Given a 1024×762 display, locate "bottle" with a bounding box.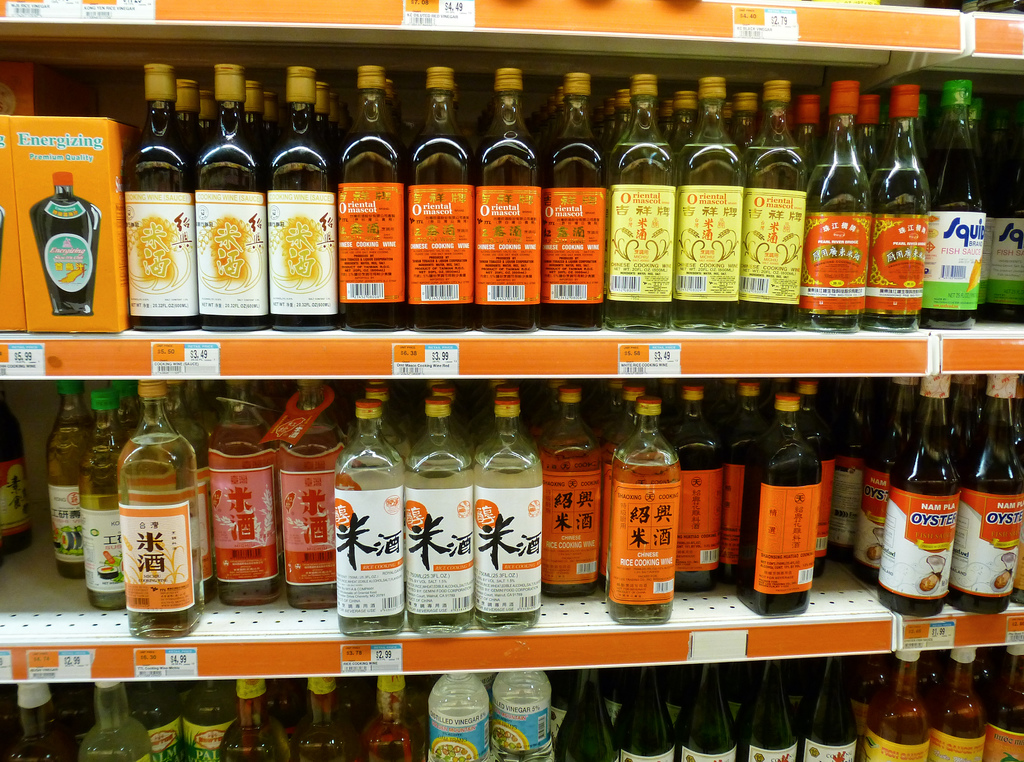
Located: 0, 207, 7, 267.
